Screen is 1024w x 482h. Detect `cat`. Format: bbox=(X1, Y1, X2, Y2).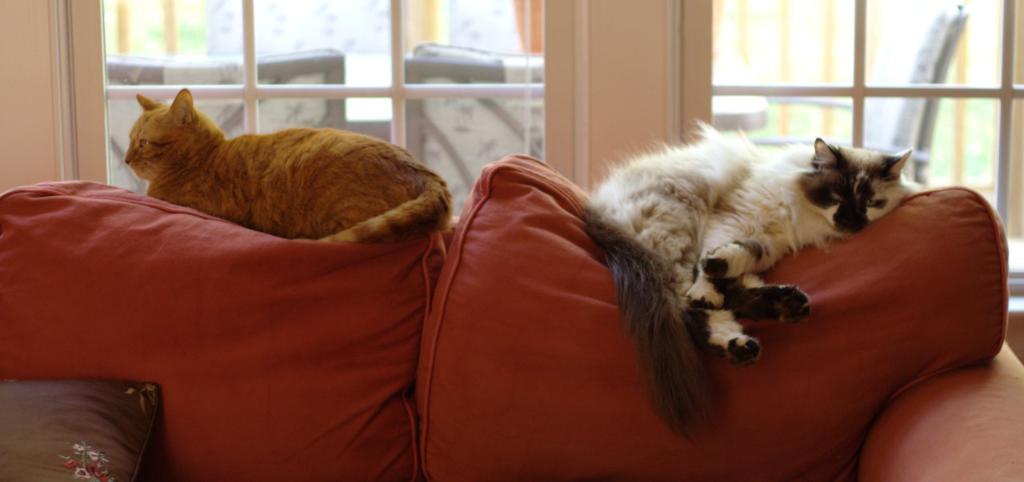
bbox=(575, 113, 914, 449).
